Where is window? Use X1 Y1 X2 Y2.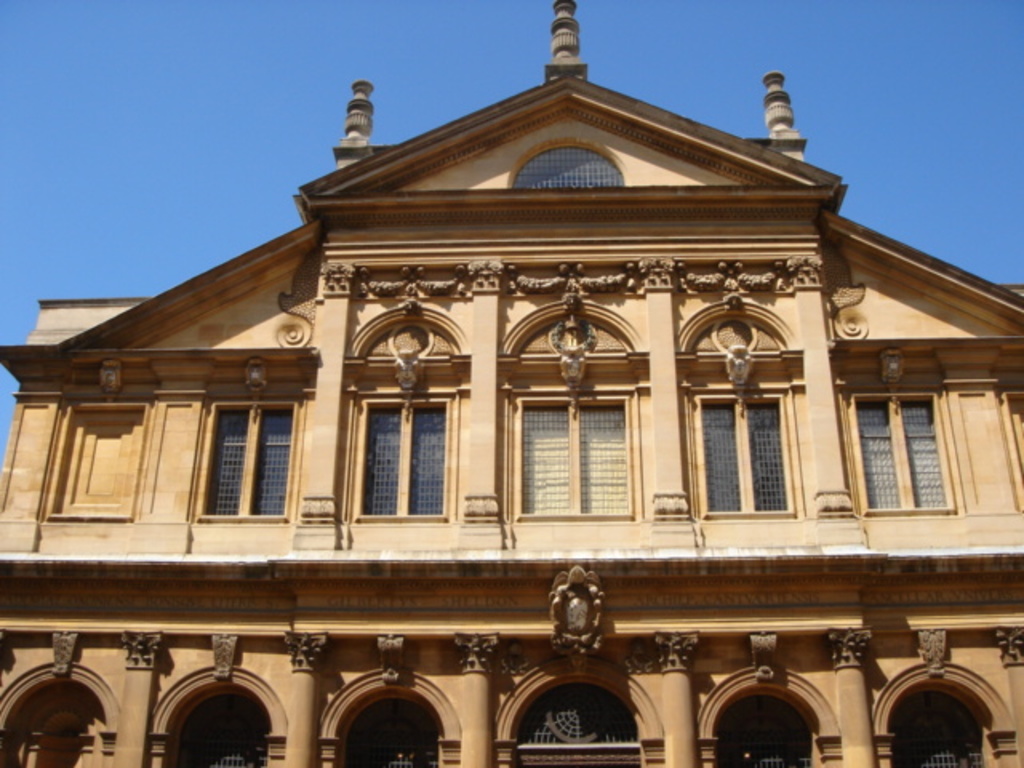
515 397 637 520.
